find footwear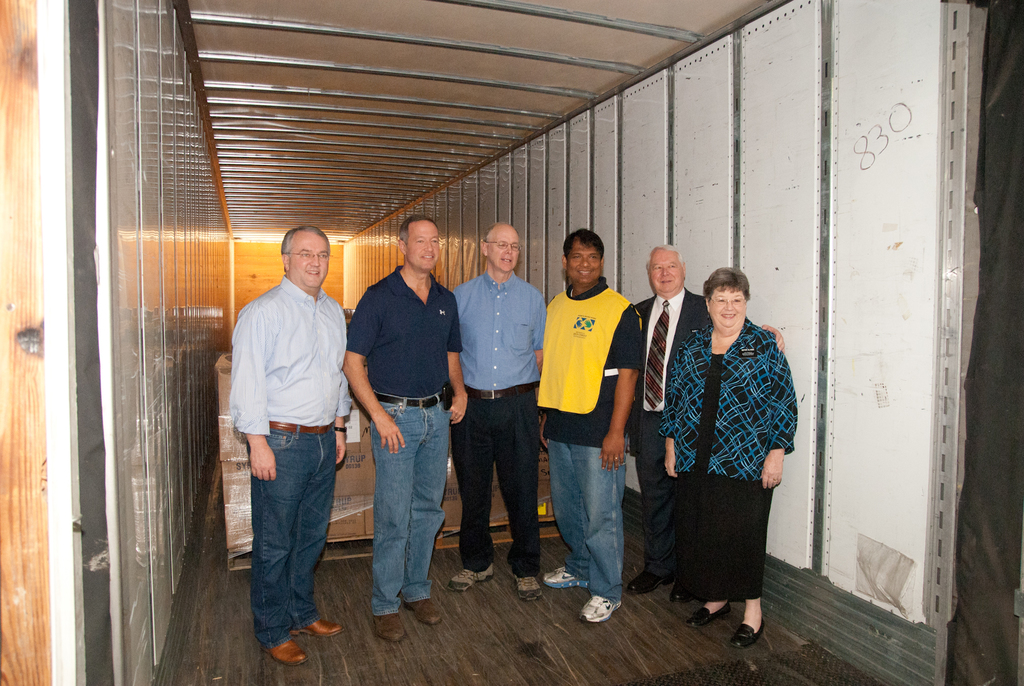
Rect(408, 595, 443, 629)
